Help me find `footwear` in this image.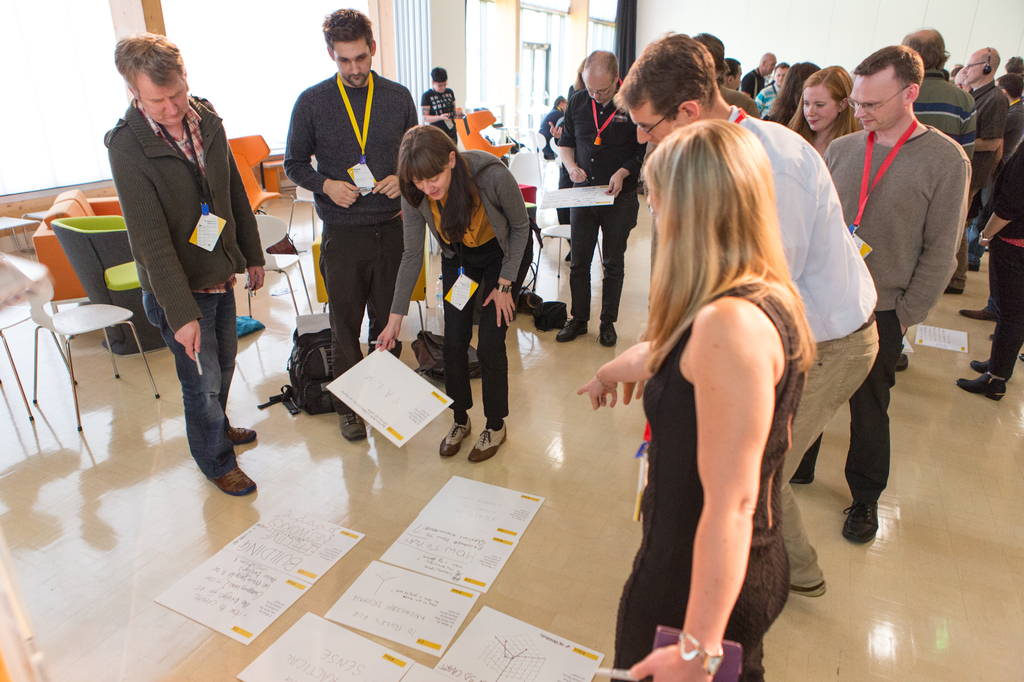
Found it: locate(596, 314, 623, 348).
